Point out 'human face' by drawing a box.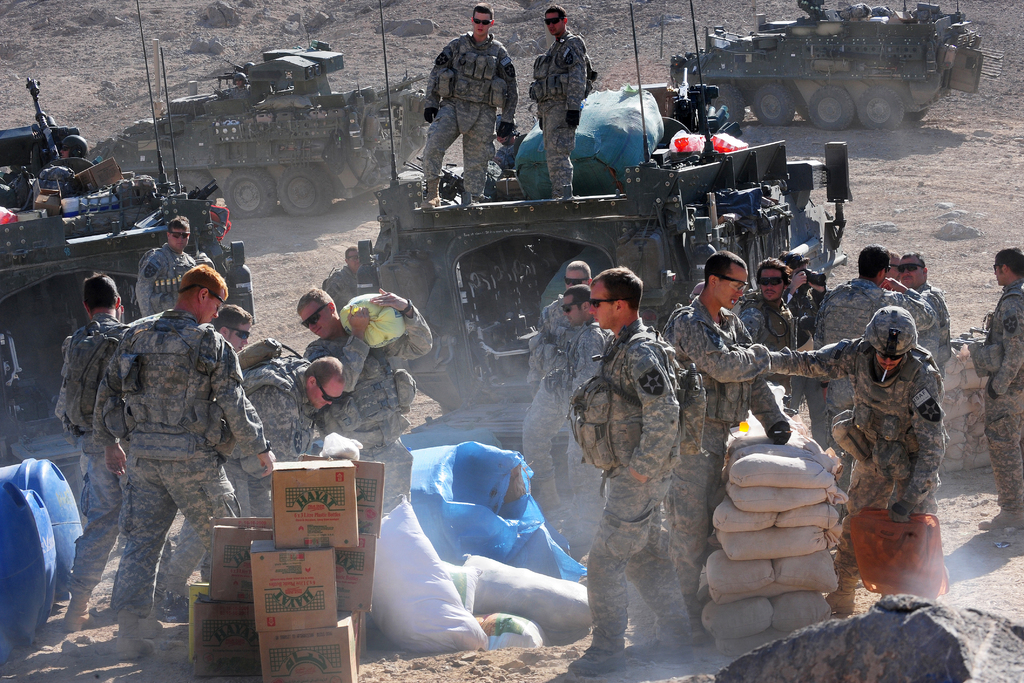
select_region(297, 299, 336, 340).
